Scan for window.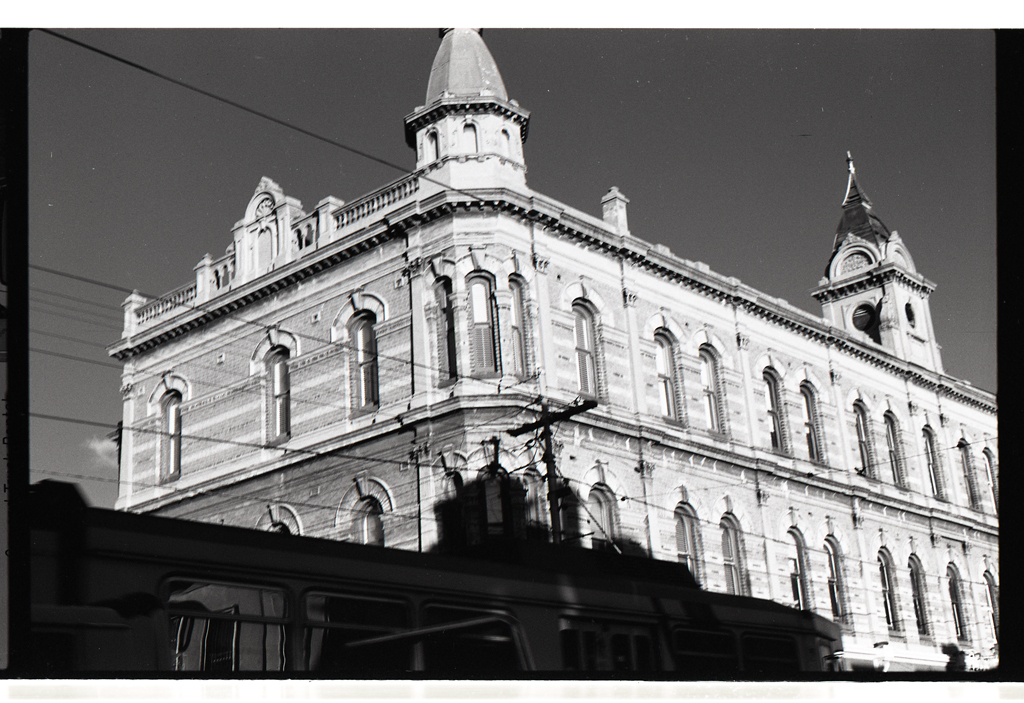
Scan result: x1=825 y1=536 x2=851 y2=631.
